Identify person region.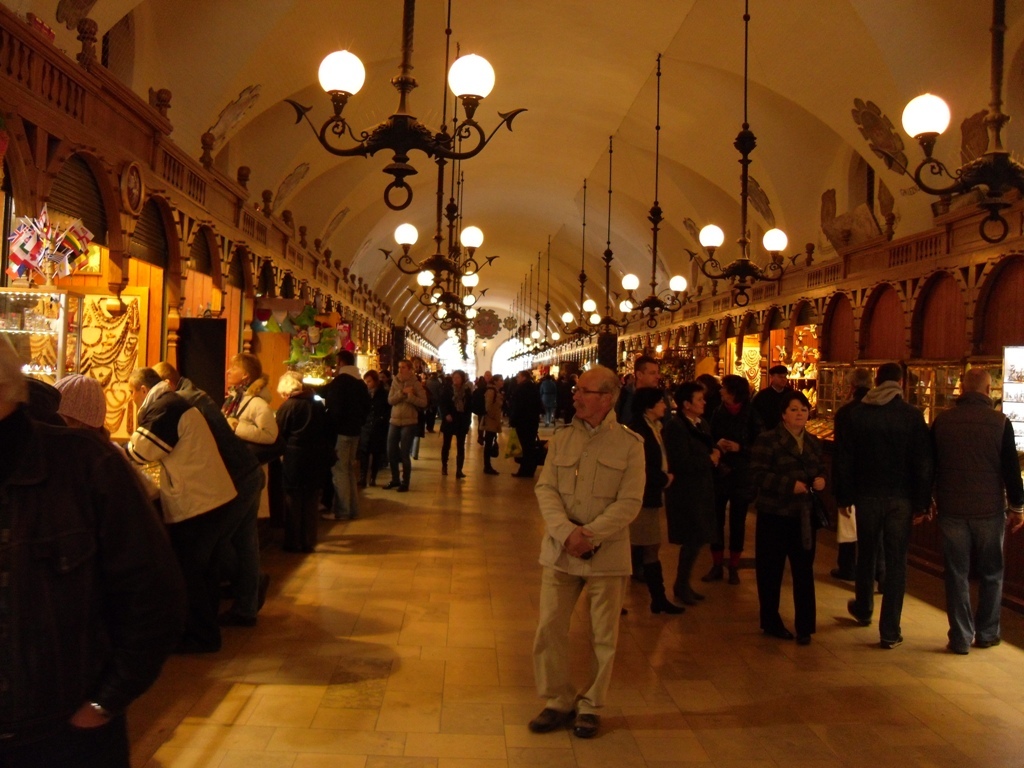
Region: (434, 365, 462, 478).
